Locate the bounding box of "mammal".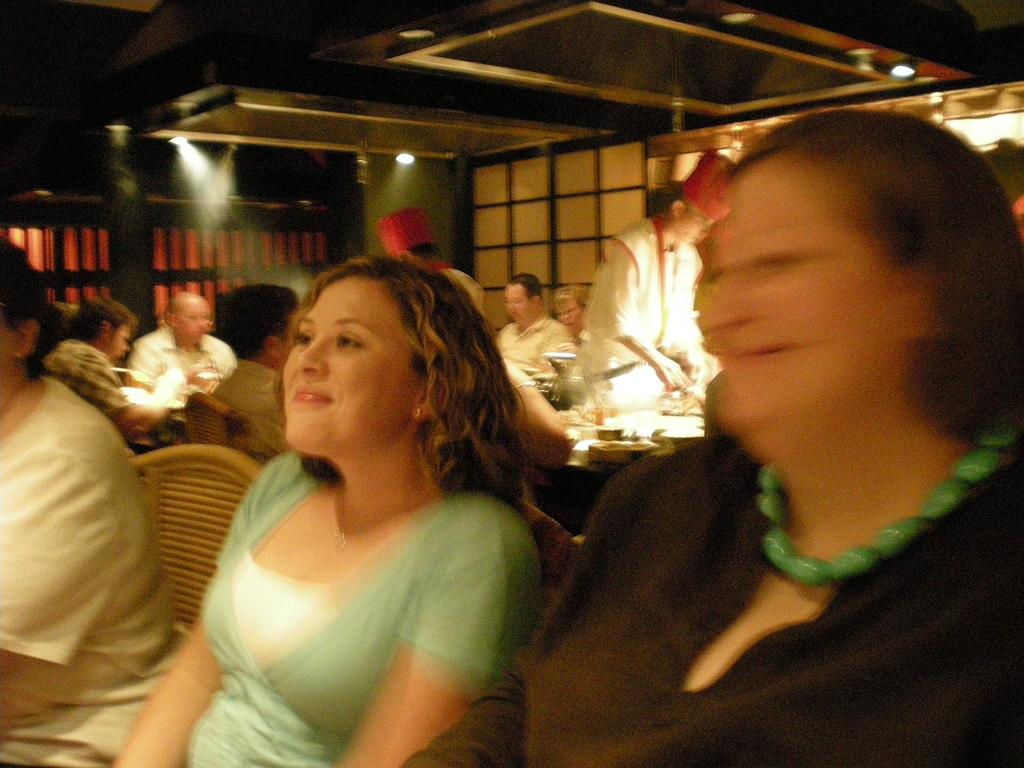
Bounding box: bbox=[990, 130, 1023, 217].
